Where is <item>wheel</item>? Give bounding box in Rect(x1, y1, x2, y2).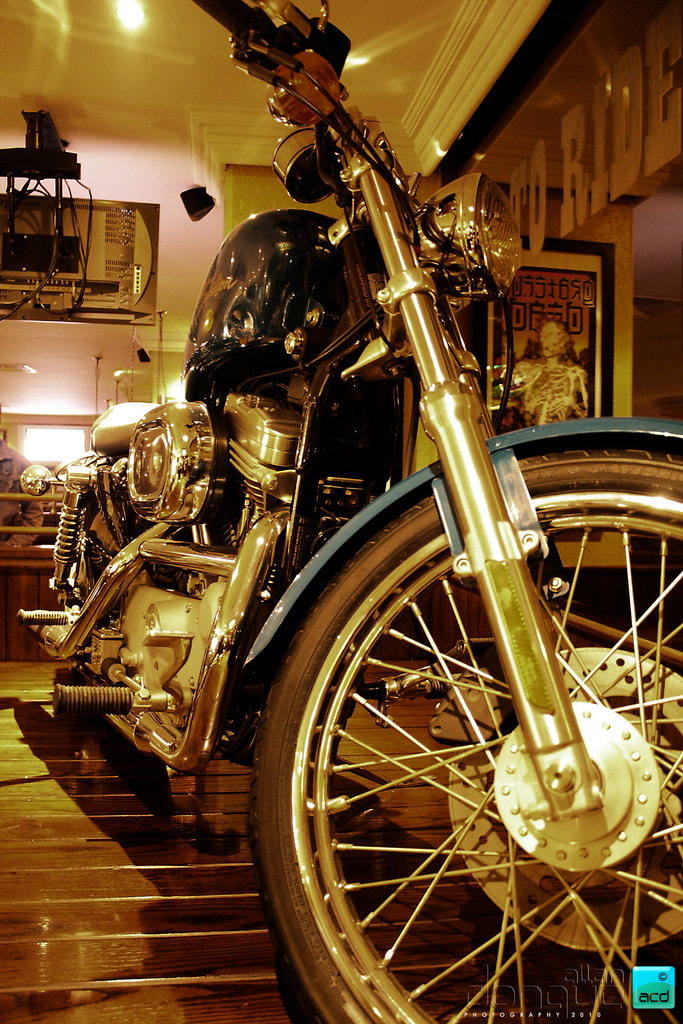
Rect(261, 469, 673, 1001).
